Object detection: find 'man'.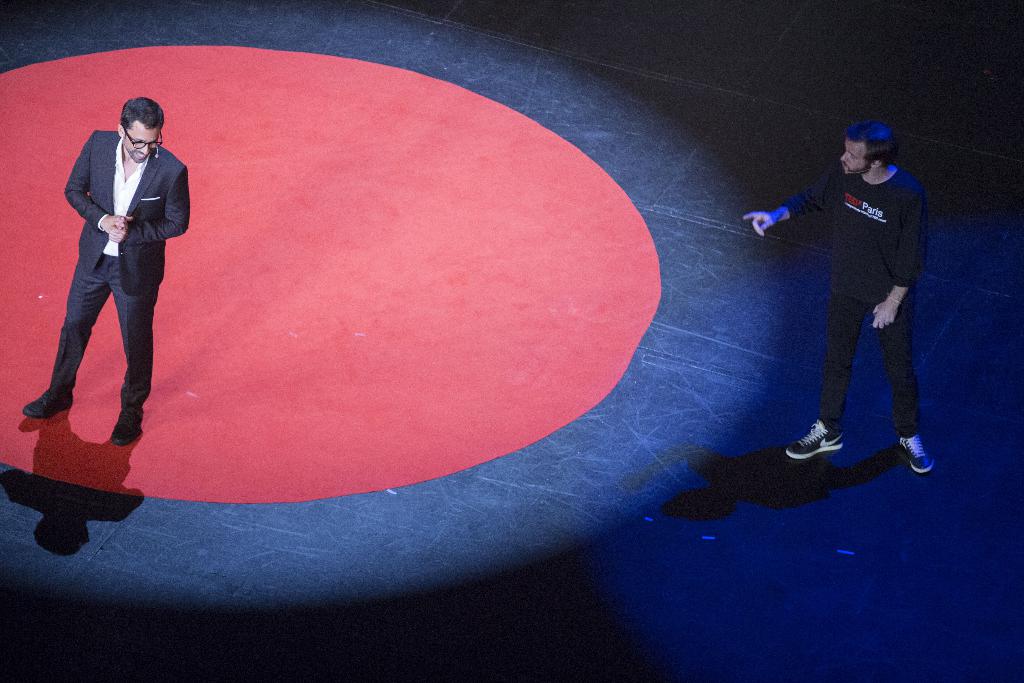
x1=741, y1=125, x2=935, y2=477.
